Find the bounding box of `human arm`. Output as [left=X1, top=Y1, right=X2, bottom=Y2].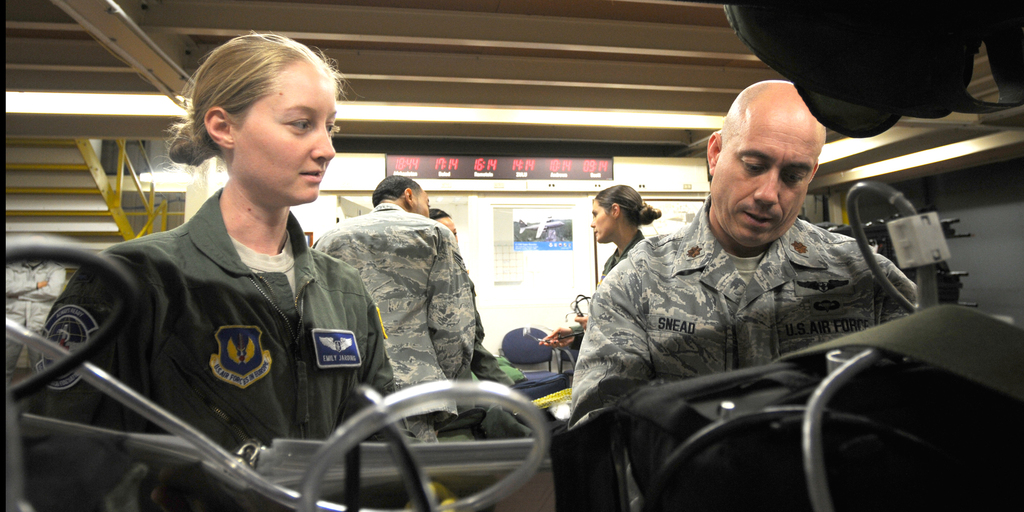
[left=573, top=259, right=648, bottom=413].
